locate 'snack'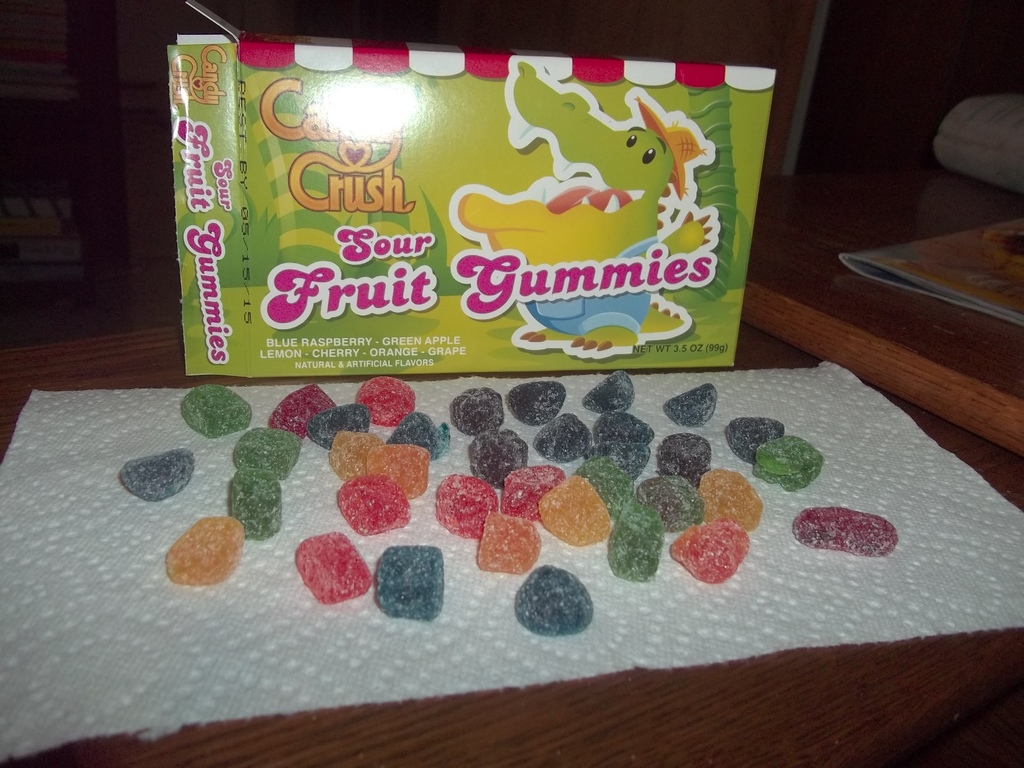
Rect(155, 41, 817, 426)
